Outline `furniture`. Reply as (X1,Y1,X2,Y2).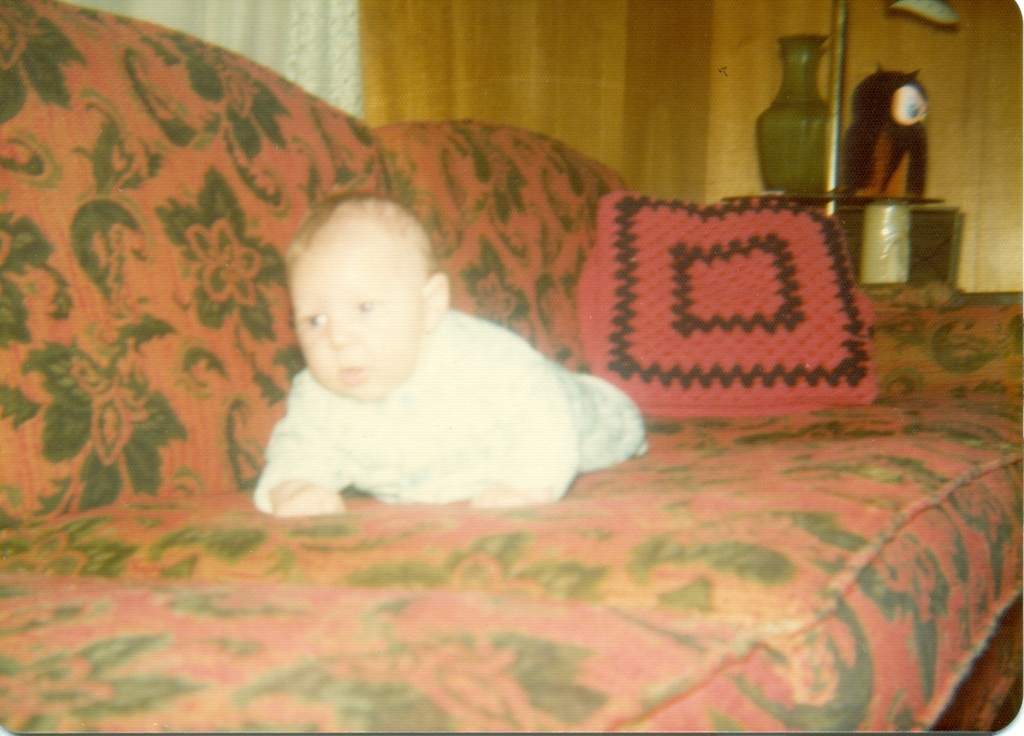
(0,0,1023,735).
